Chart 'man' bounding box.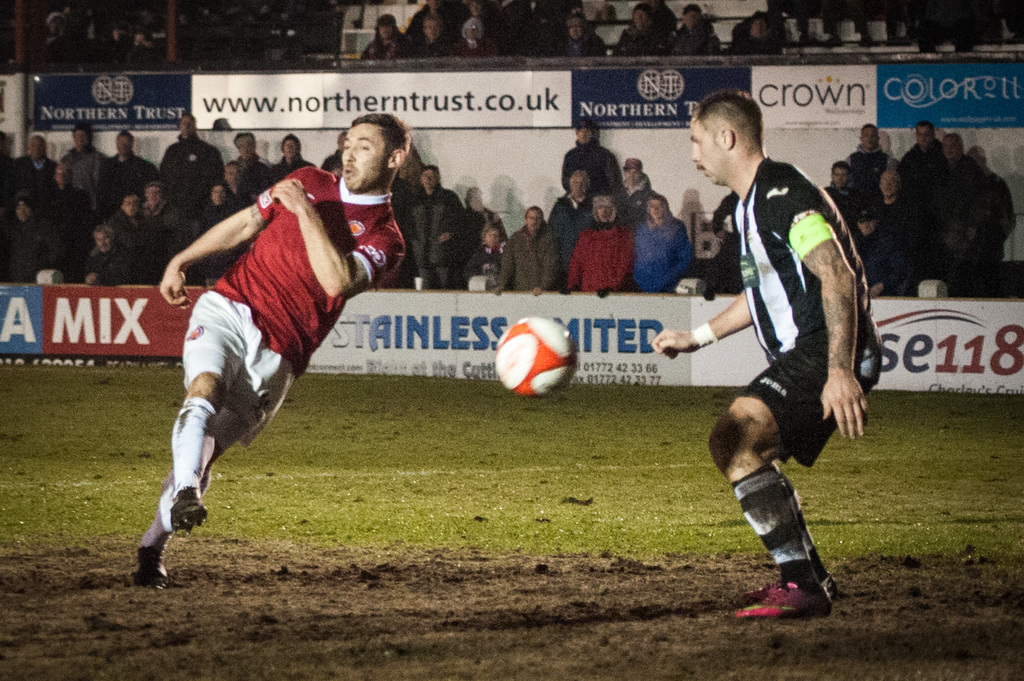
Charted: [730,10,787,50].
